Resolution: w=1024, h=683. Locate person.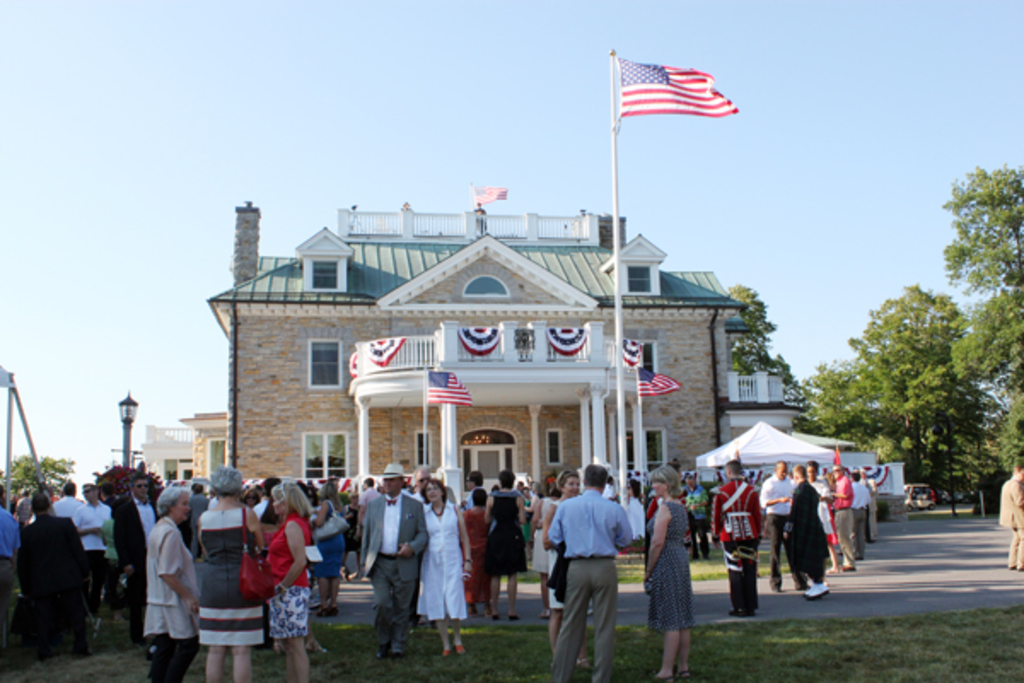
bbox(824, 459, 855, 570).
